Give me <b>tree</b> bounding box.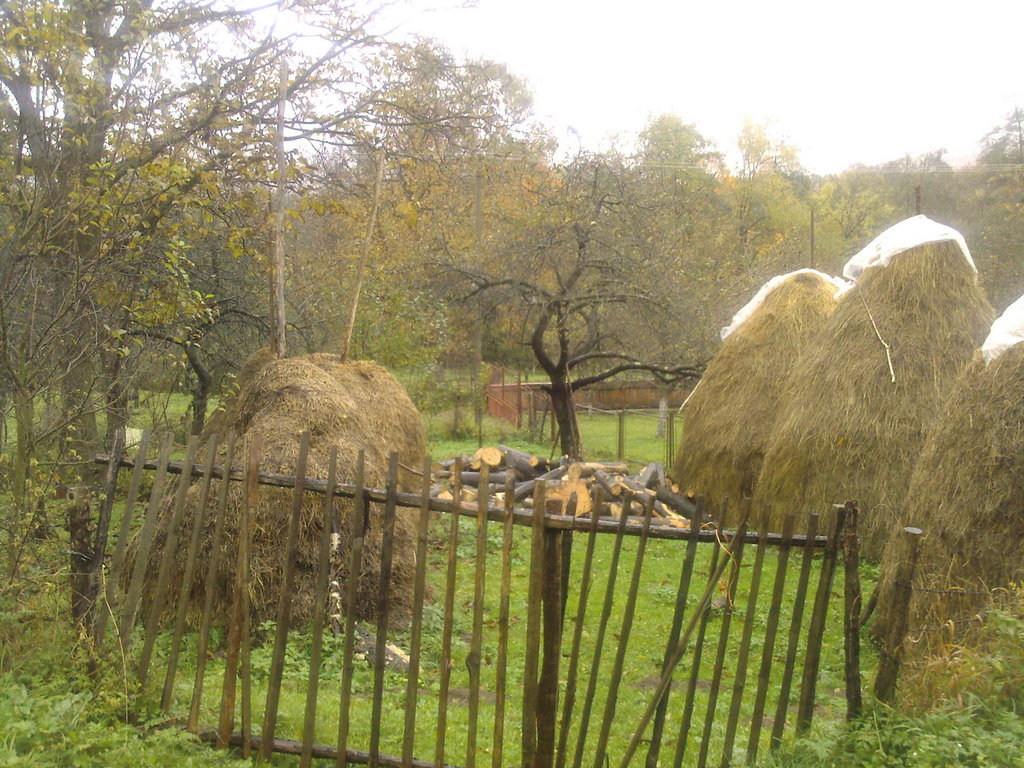
(x1=397, y1=118, x2=763, y2=481).
